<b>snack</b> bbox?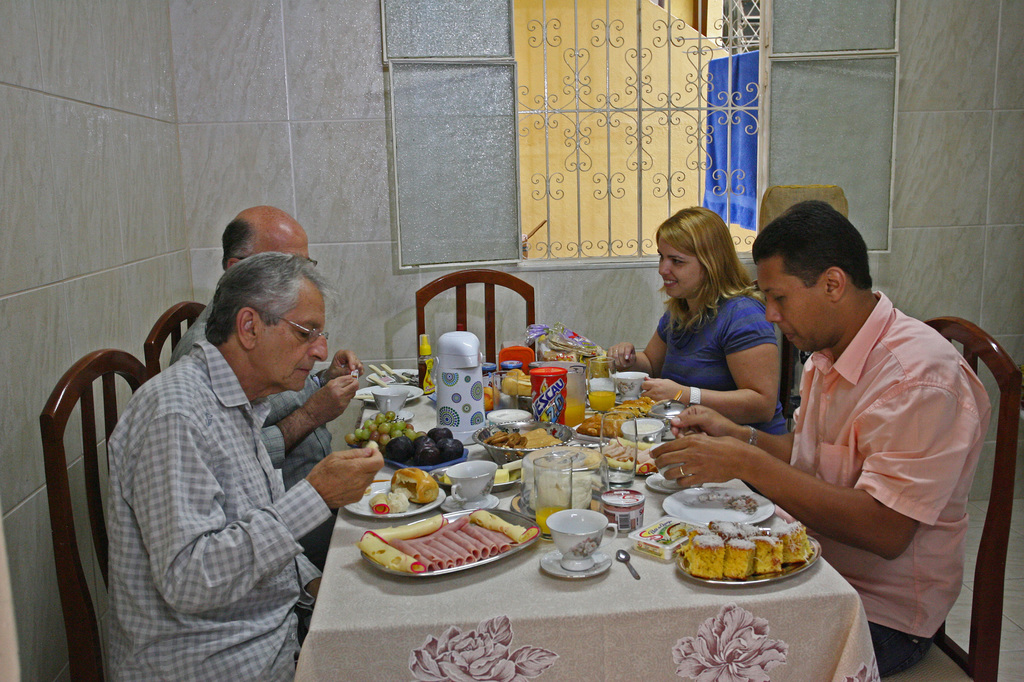
(left=392, top=460, right=444, bottom=509)
